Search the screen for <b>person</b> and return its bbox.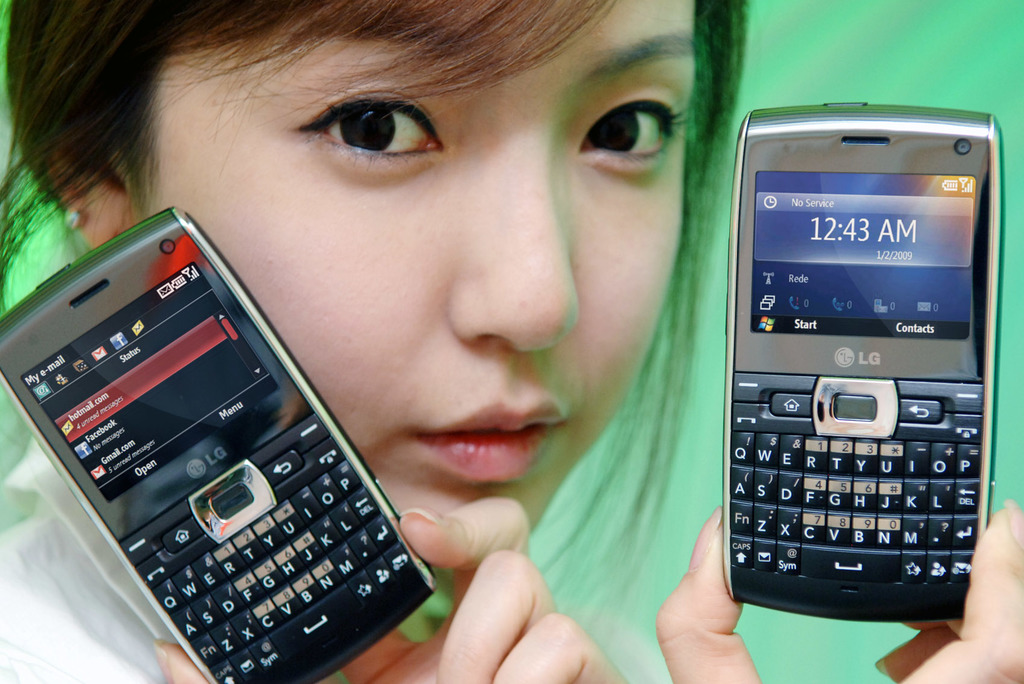
Found: <bbox>0, 0, 1023, 683</bbox>.
